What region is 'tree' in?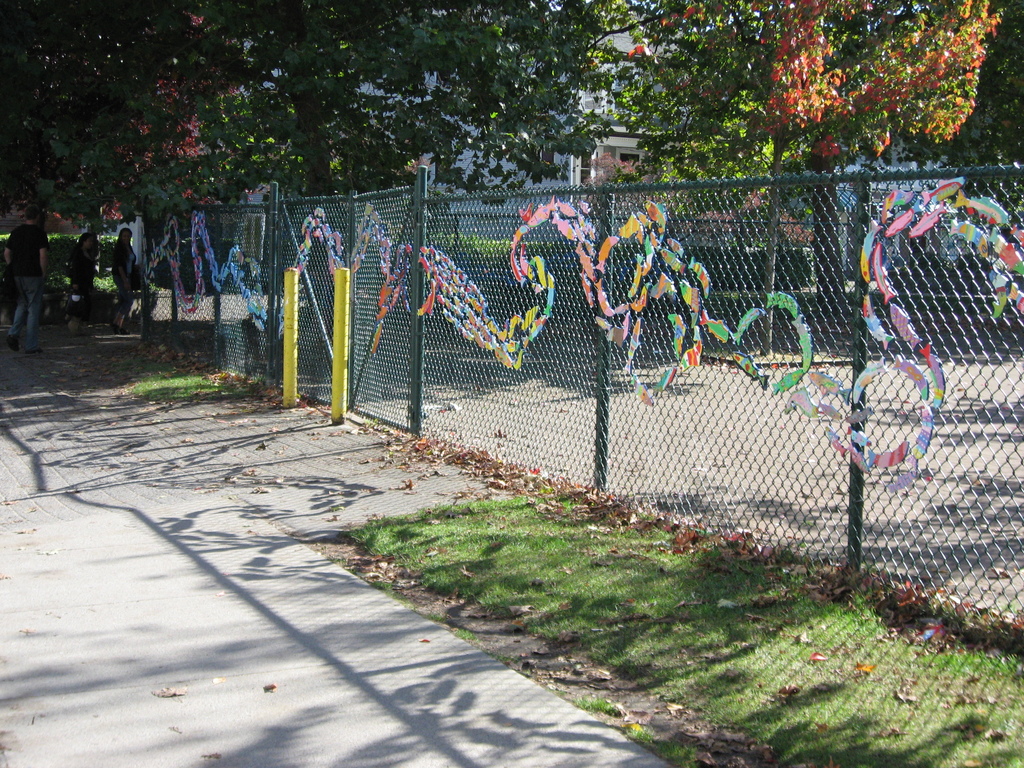
detection(0, 0, 640, 378).
